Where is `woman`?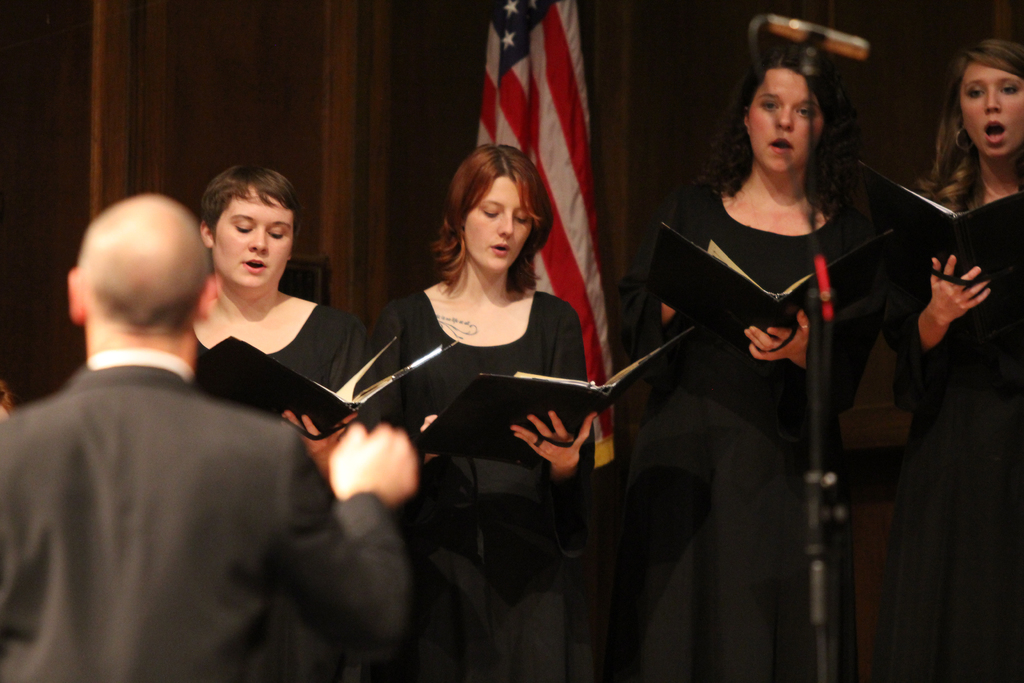
355,142,598,680.
